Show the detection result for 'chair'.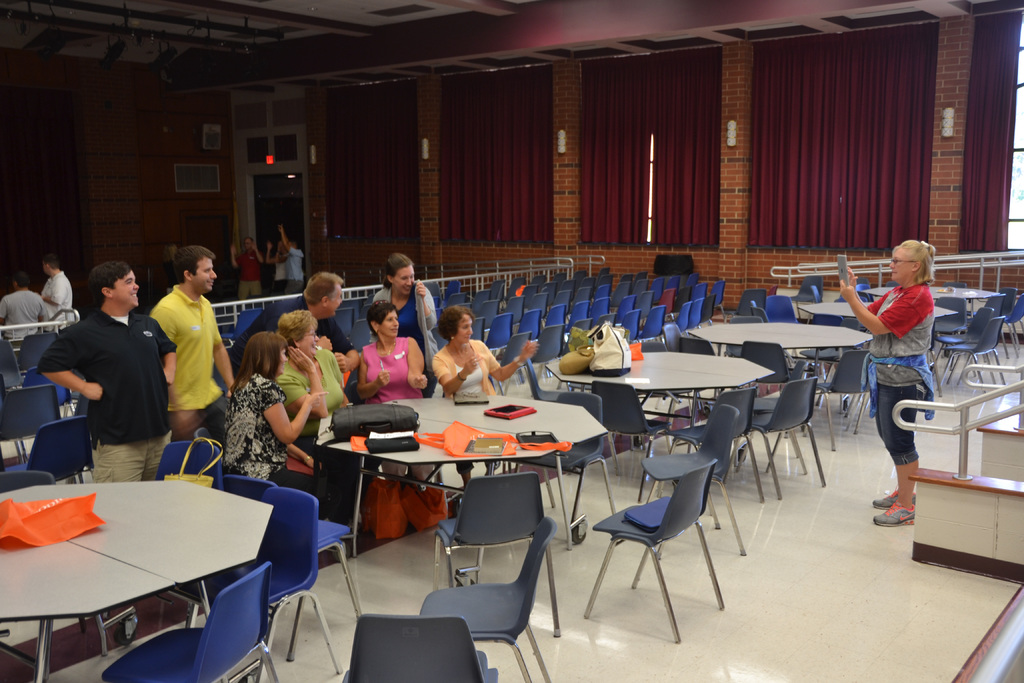
<bbox>677, 339, 716, 355</bbox>.
